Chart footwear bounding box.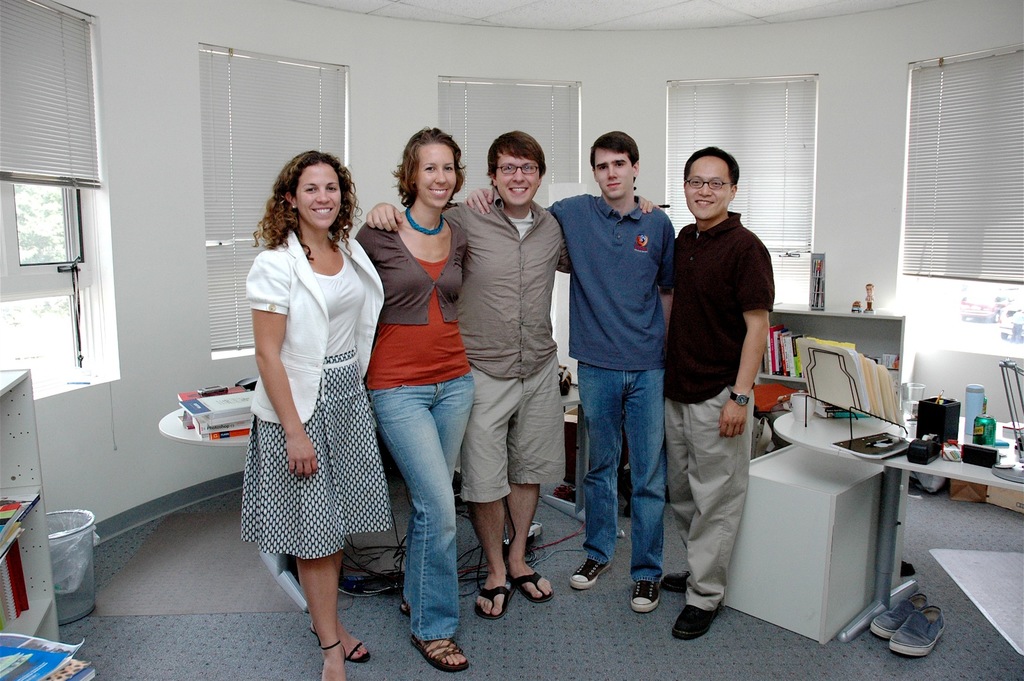
Charted: <bbox>474, 584, 508, 620</bbox>.
